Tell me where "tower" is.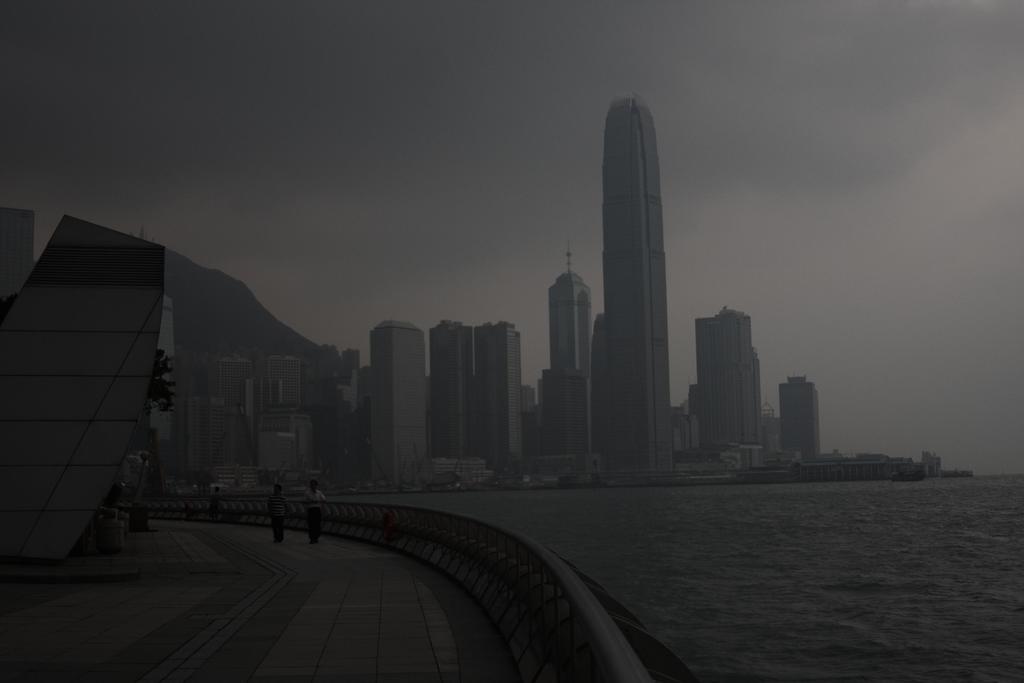
"tower" is at [x1=602, y1=95, x2=676, y2=472].
